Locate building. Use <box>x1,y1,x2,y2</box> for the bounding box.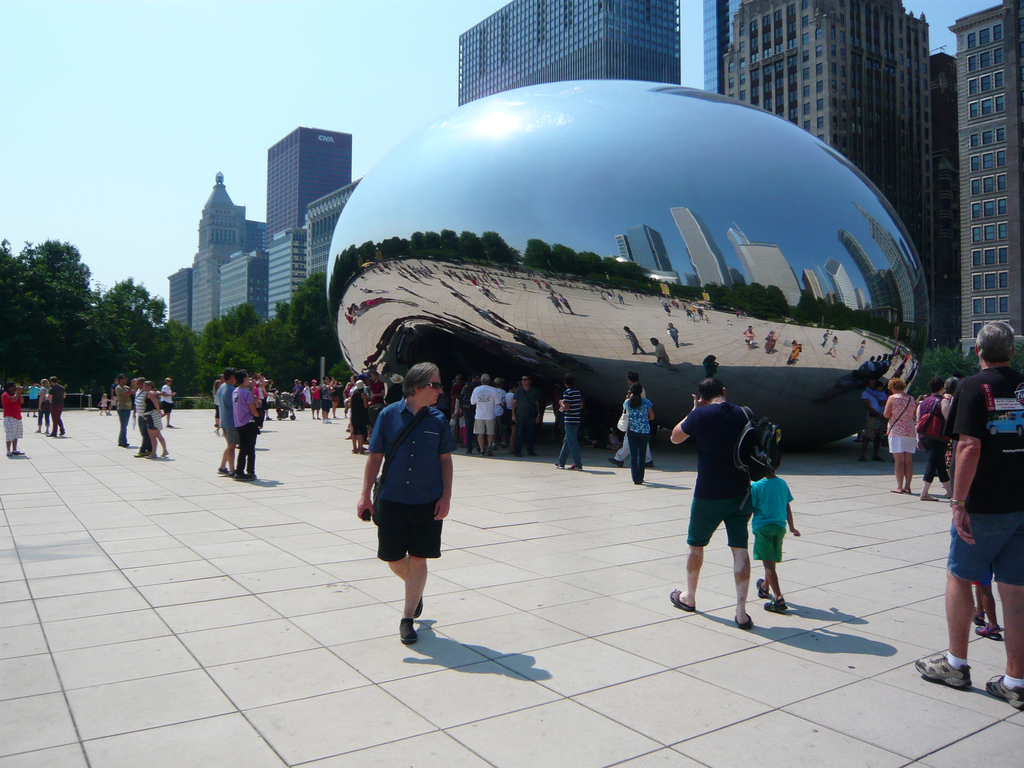
<box>165,172,264,331</box>.
